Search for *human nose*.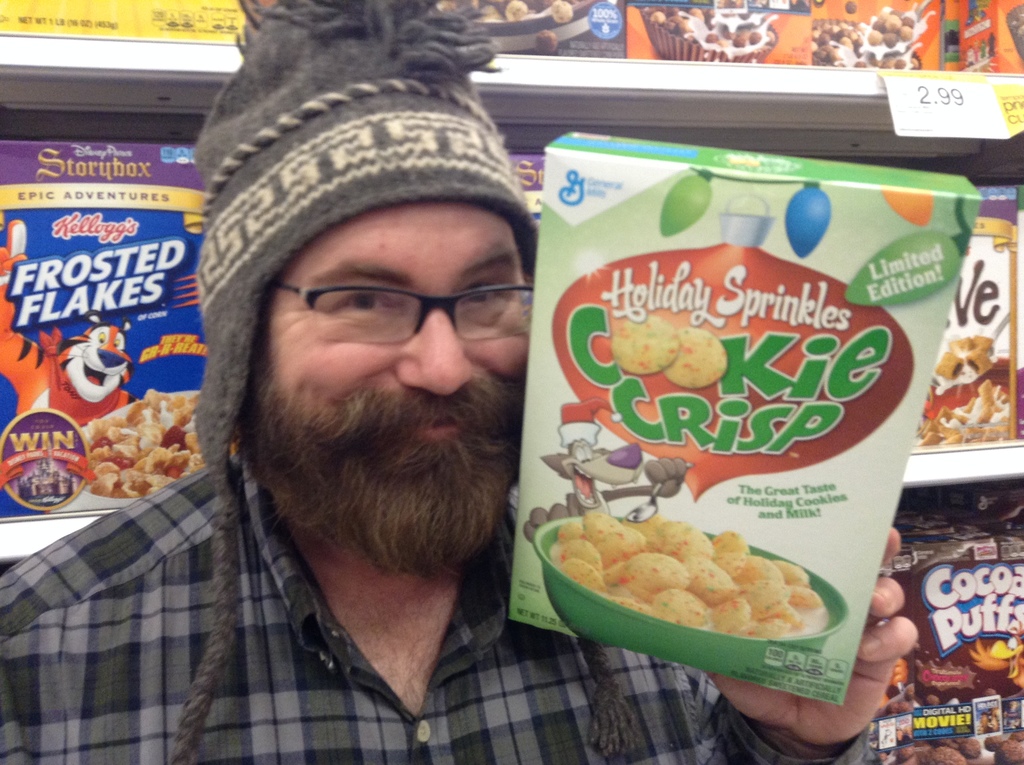
Found at <bbox>395, 306, 476, 397</bbox>.
